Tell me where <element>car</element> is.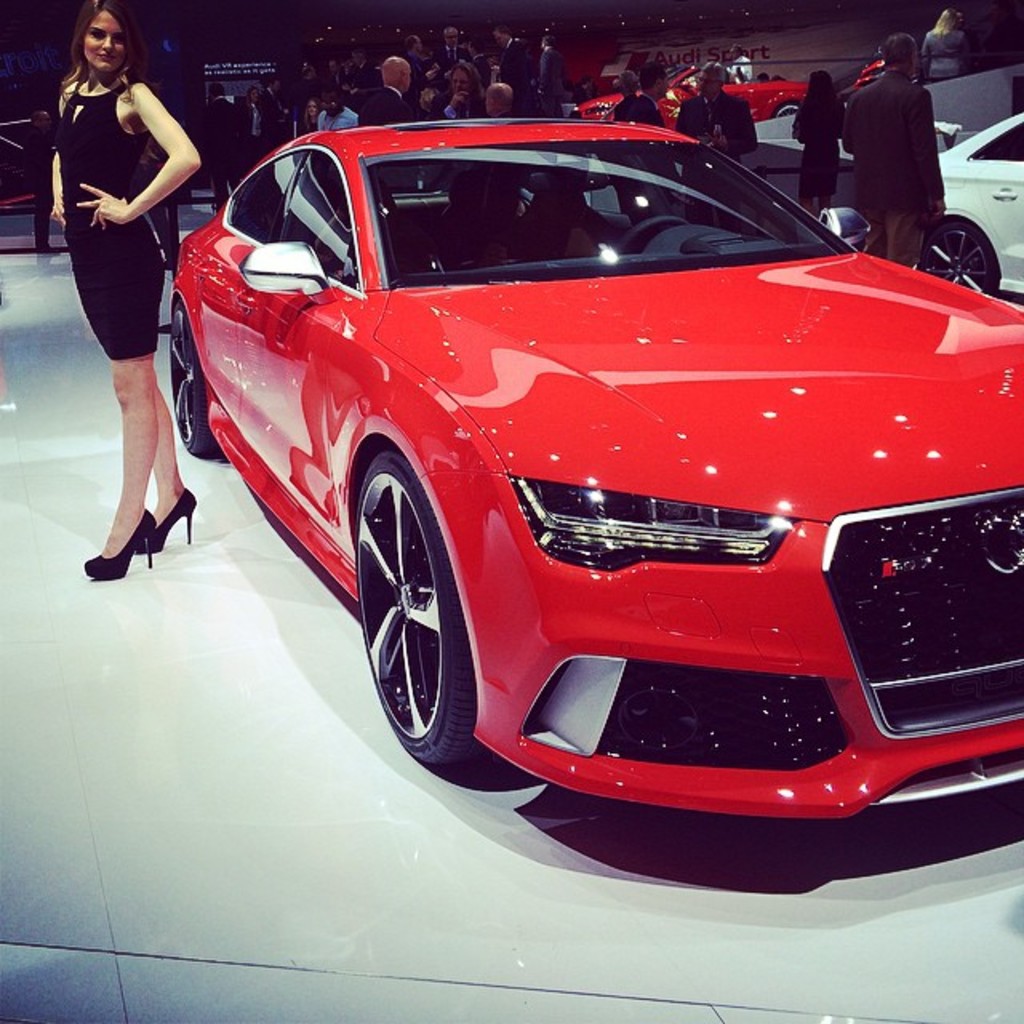
<element>car</element> is at bbox(587, 54, 818, 130).
